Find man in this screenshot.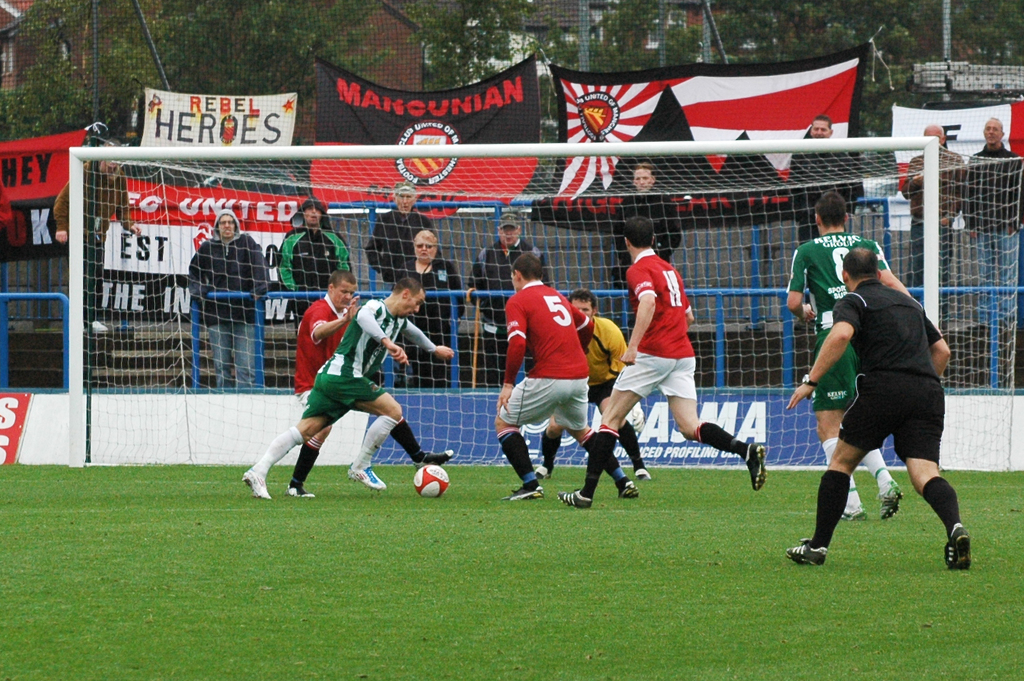
The bounding box for man is <box>277,201,357,336</box>.
